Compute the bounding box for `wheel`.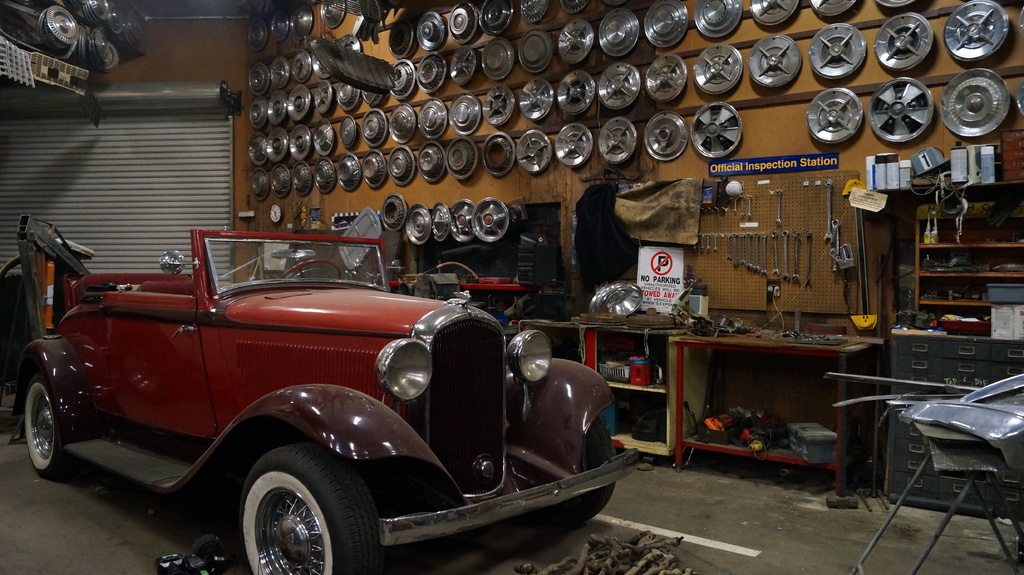
l=536, t=421, r=614, b=522.
